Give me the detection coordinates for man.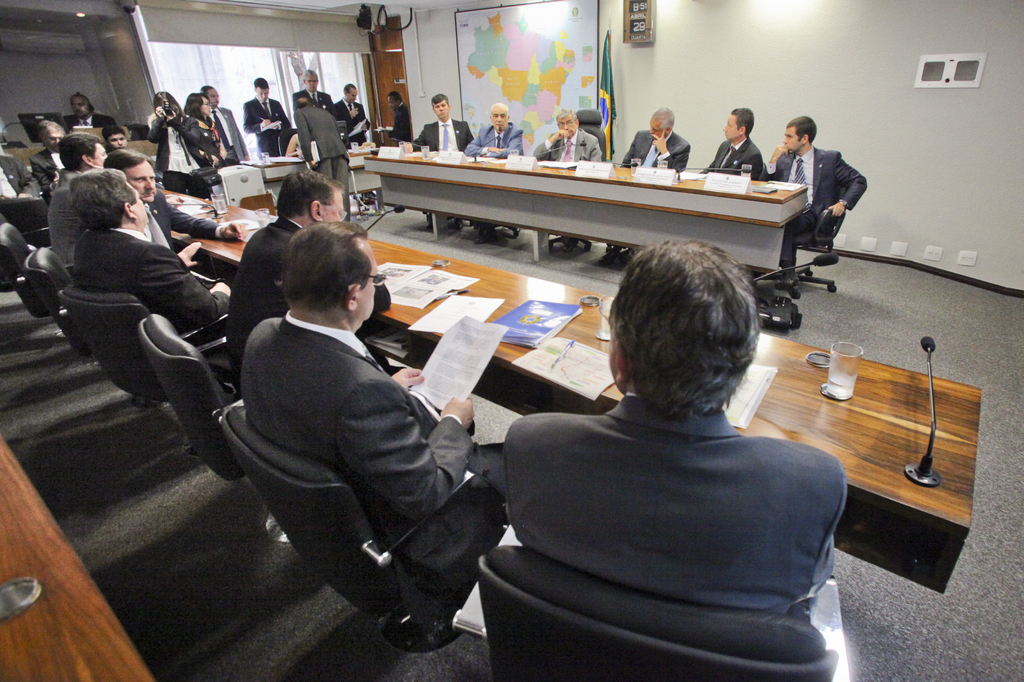
x1=753 y1=112 x2=867 y2=293.
